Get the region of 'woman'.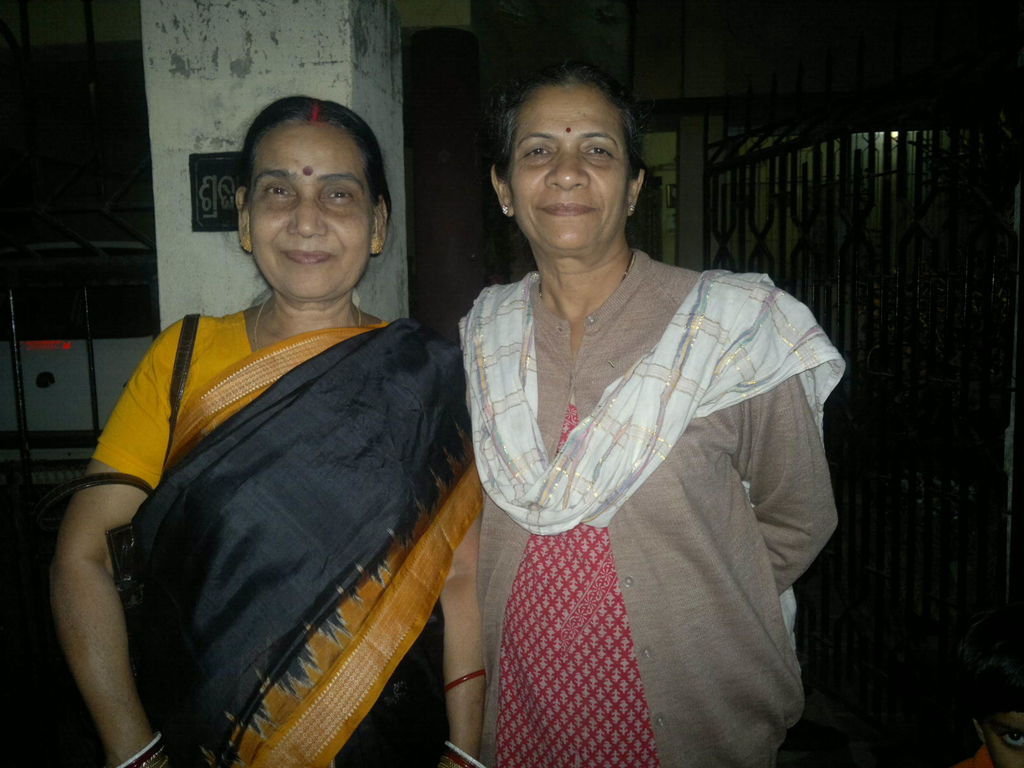
421,70,835,767.
